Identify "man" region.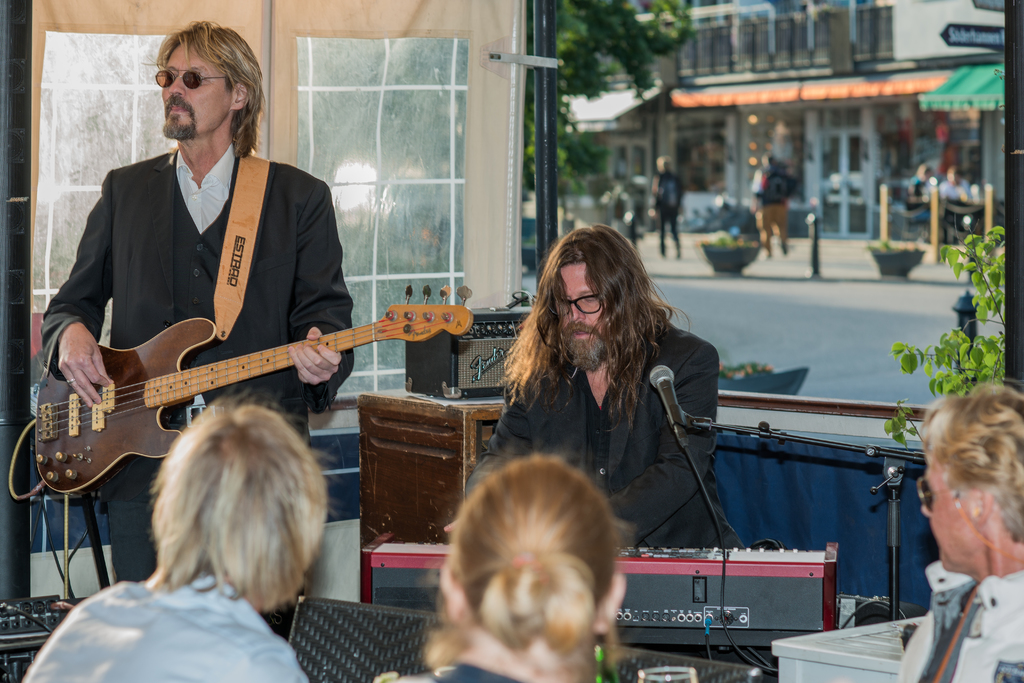
Region: 936,166,982,199.
